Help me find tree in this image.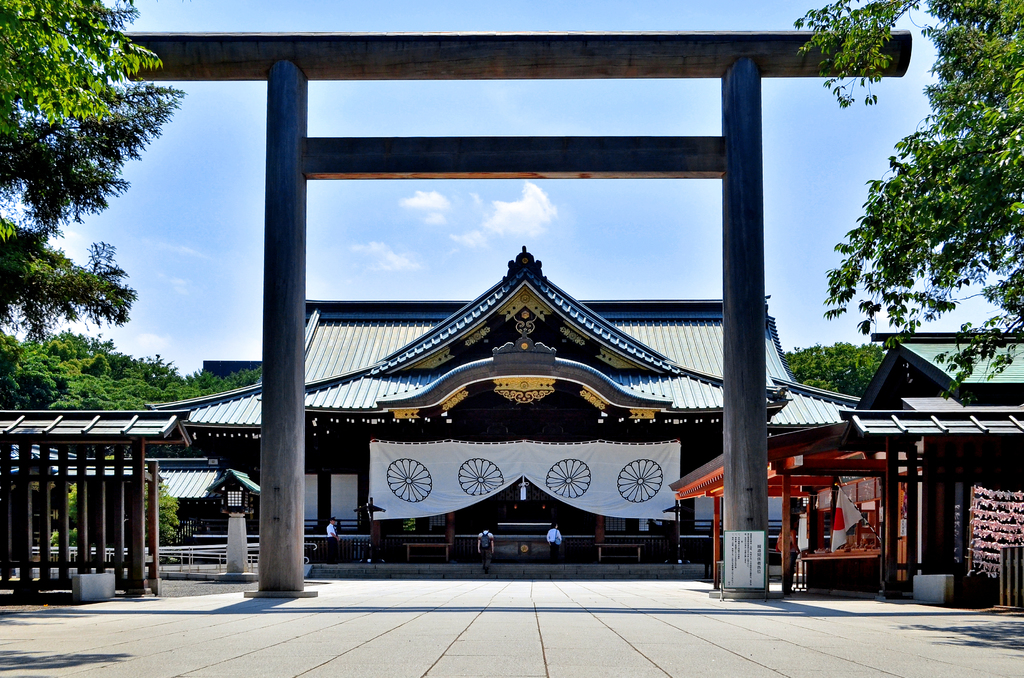
Found it: 783, 337, 883, 392.
